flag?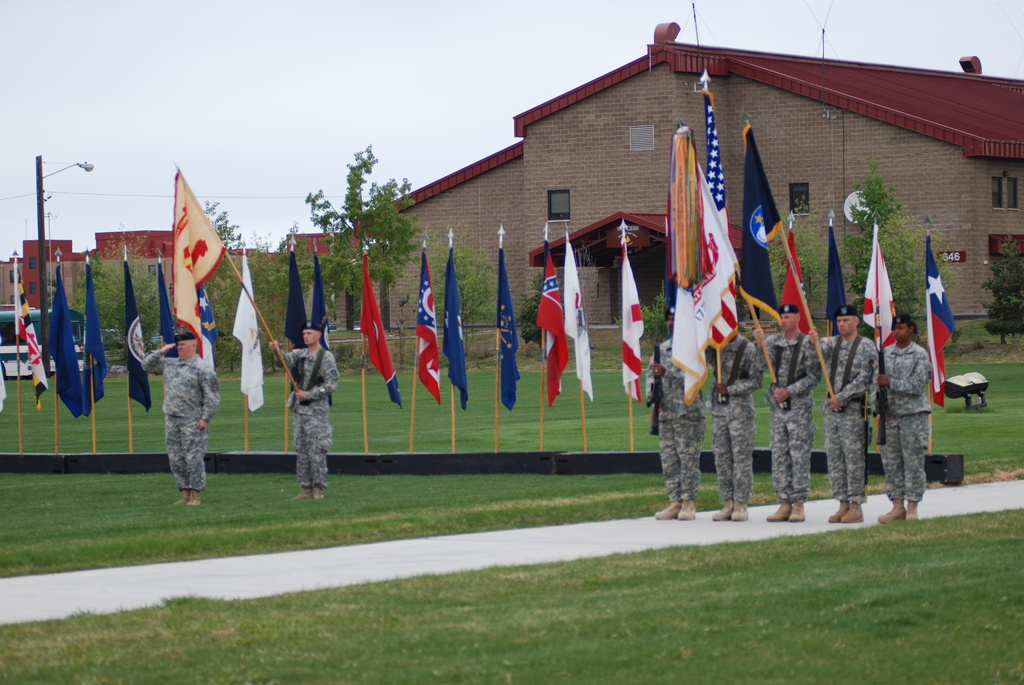
(x1=230, y1=248, x2=268, y2=414)
